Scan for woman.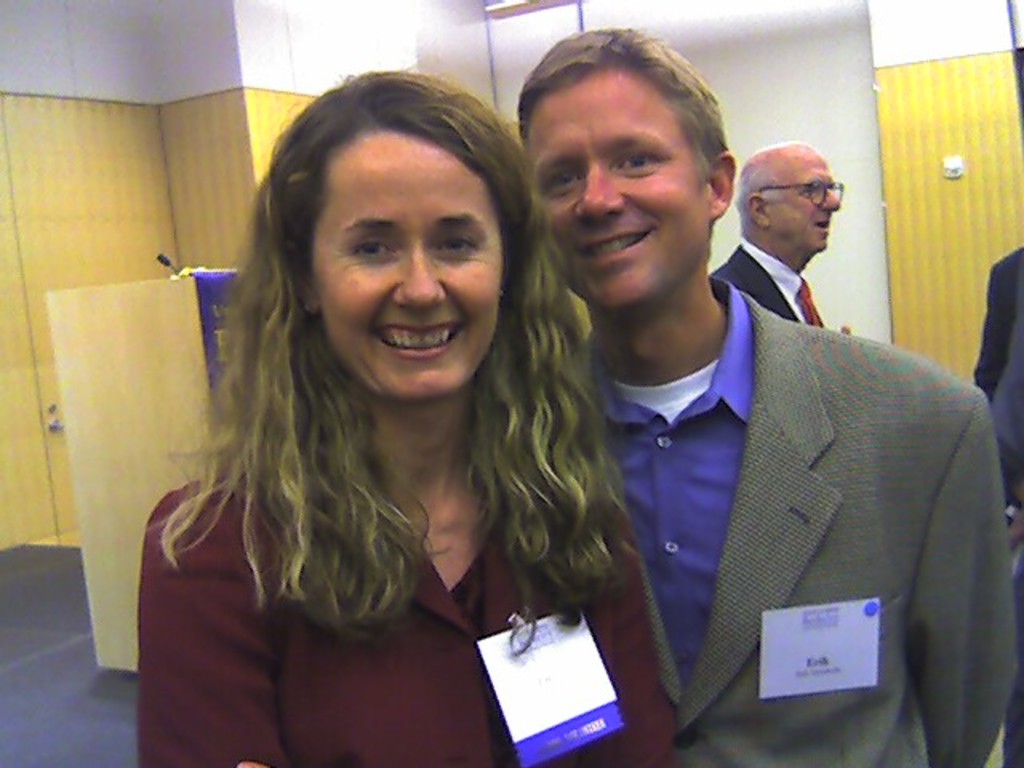
Scan result: box=[136, 69, 590, 741].
